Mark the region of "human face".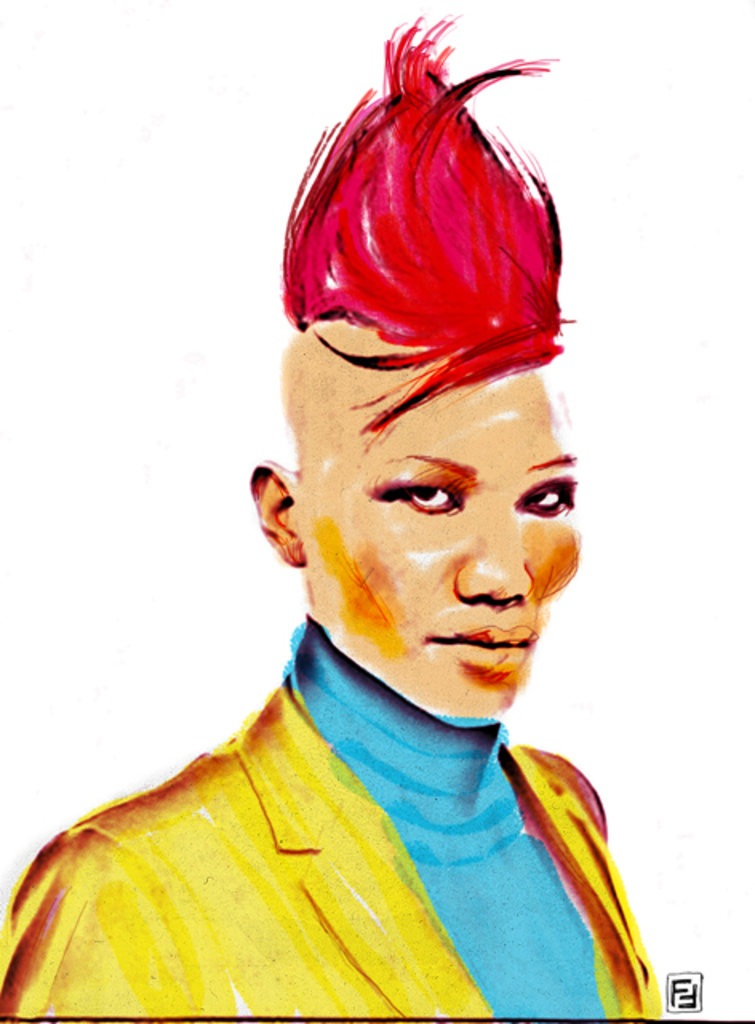
Region: x1=301, y1=366, x2=582, y2=728.
